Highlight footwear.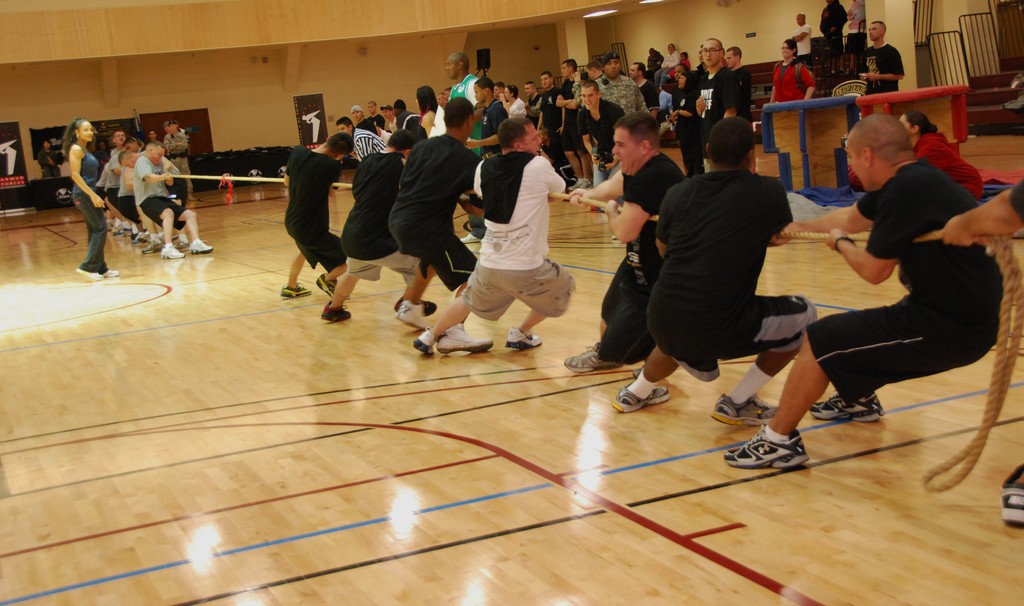
Highlighted region: bbox=[503, 327, 542, 353].
